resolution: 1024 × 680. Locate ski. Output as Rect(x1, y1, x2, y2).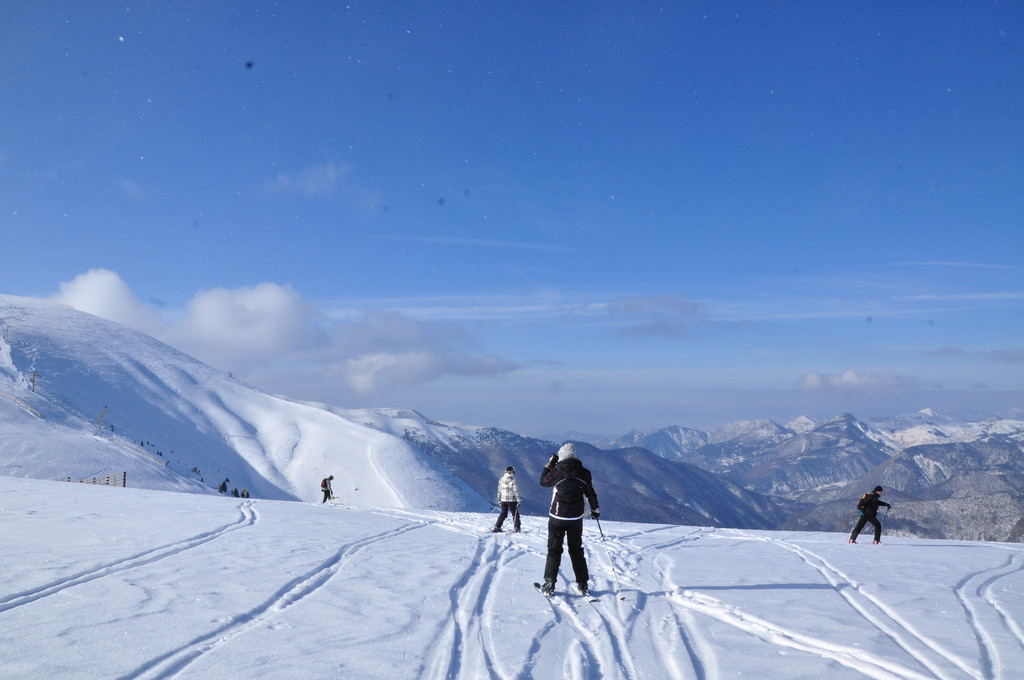
Rect(575, 588, 598, 602).
